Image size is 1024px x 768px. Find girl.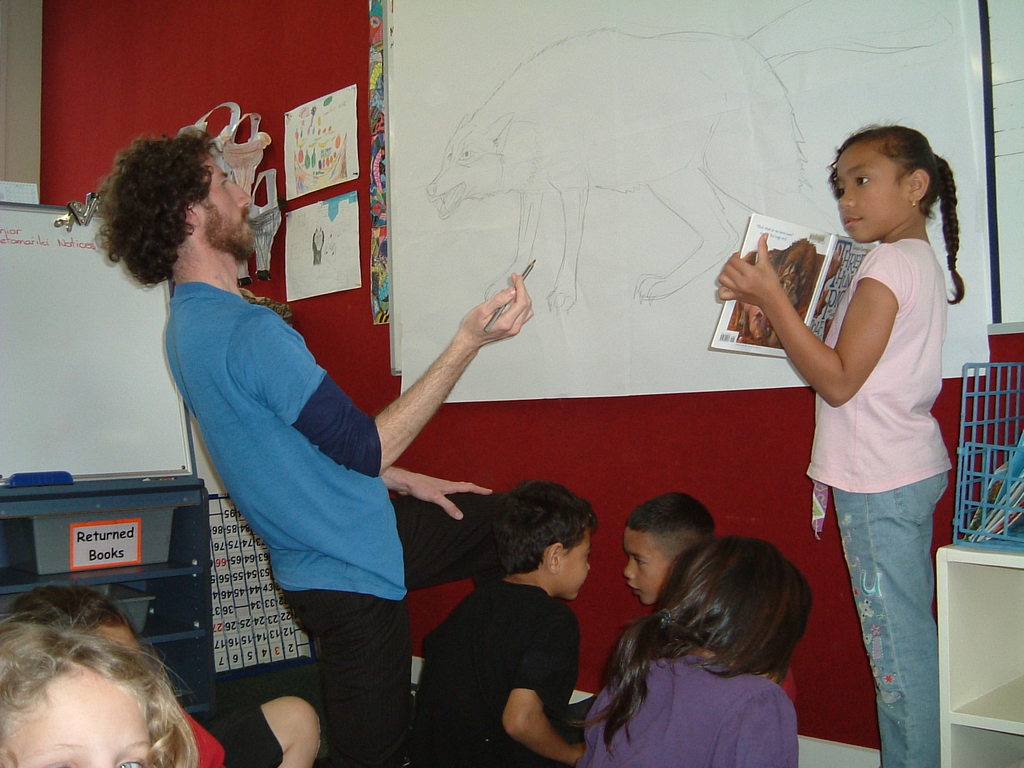
Rect(563, 527, 819, 767).
